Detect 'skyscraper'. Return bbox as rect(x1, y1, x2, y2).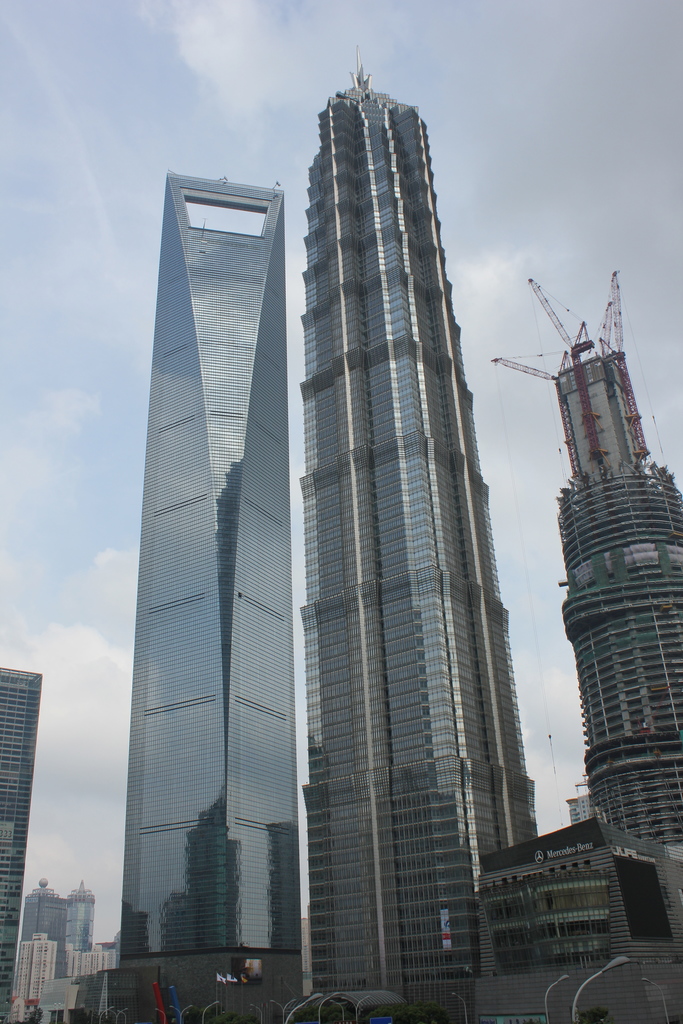
rect(119, 172, 286, 1023).
